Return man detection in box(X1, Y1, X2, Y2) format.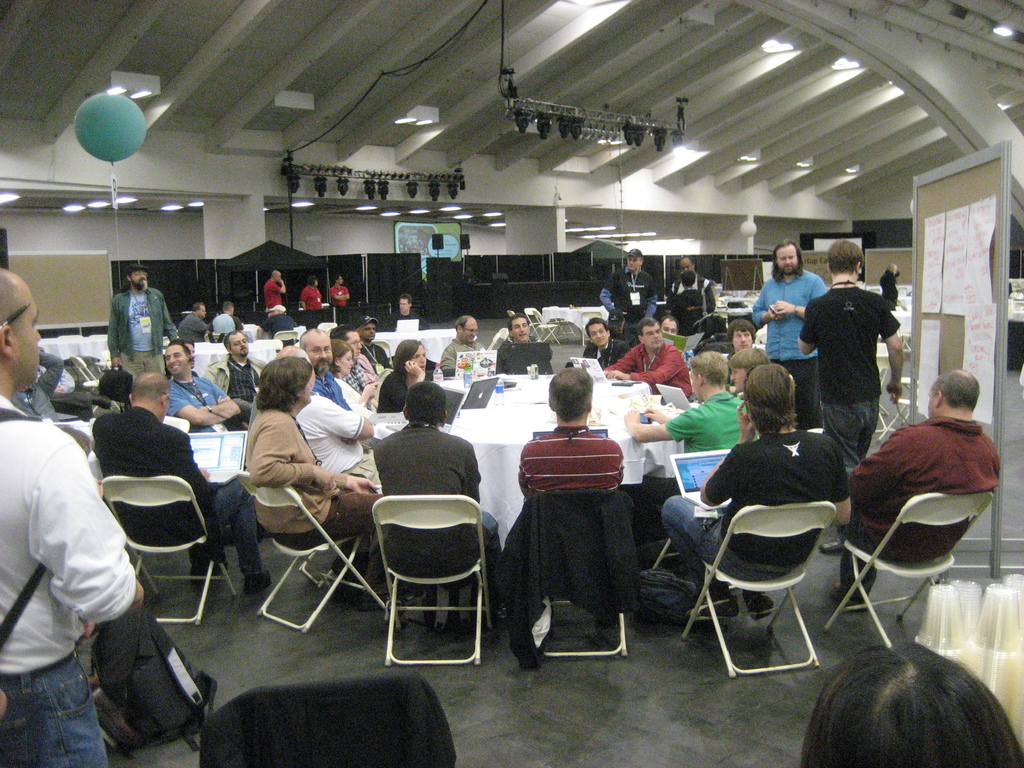
box(93, 360, 272, 595).
